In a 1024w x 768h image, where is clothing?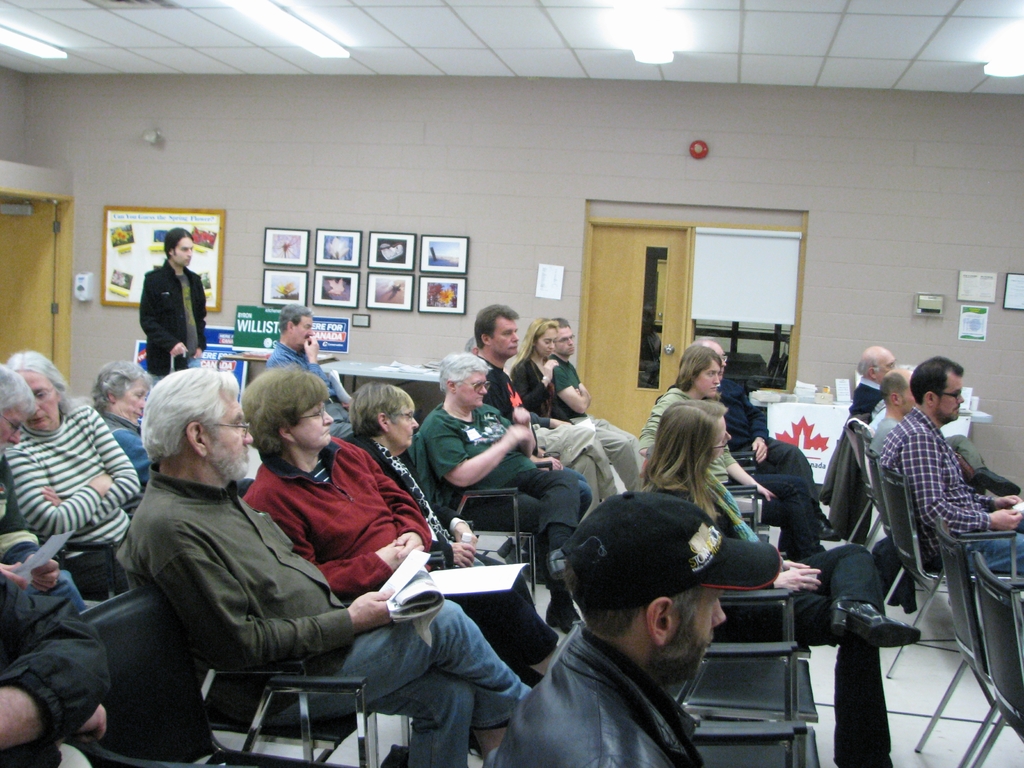
region(638, 383, 826, 563).
